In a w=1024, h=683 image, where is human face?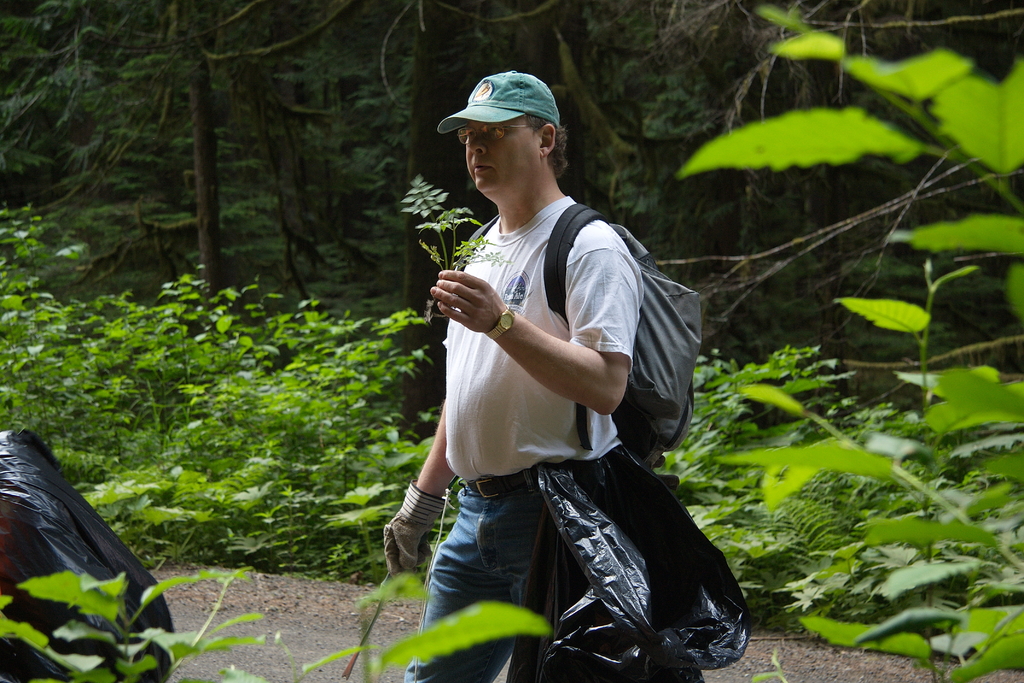
detection(461, 120, 536, 190).
